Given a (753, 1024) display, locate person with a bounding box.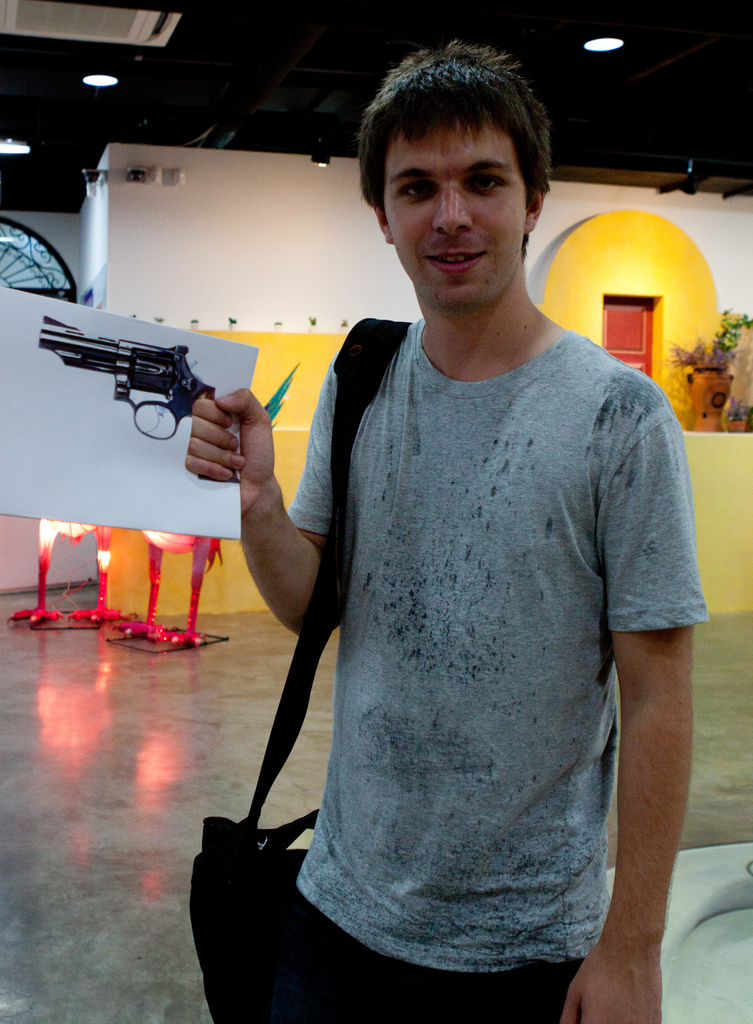
Located: box=[177, 77, 700, 1023].
